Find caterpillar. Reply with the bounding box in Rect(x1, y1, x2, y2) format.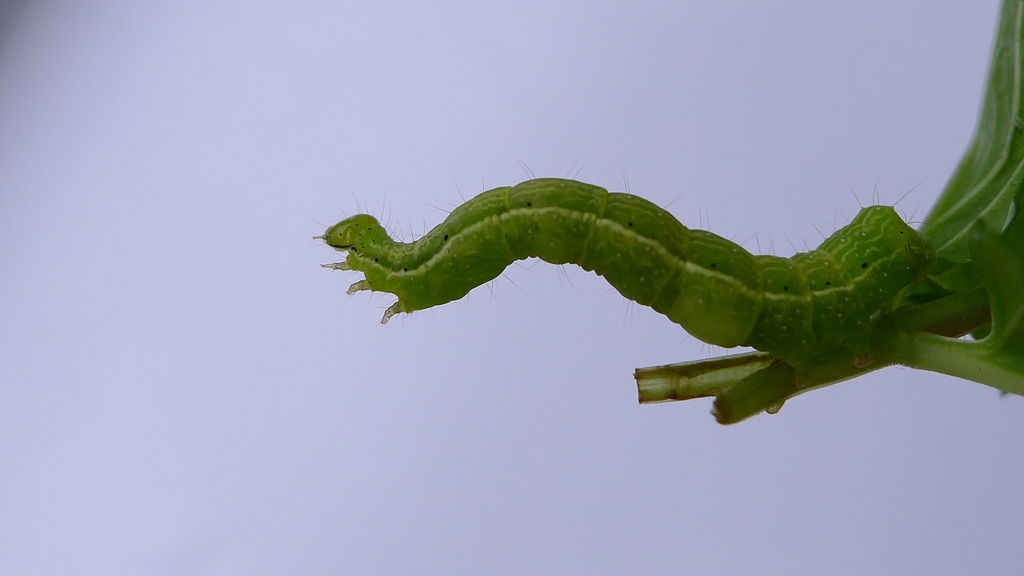
Rect(312, 170, 943, 371).
